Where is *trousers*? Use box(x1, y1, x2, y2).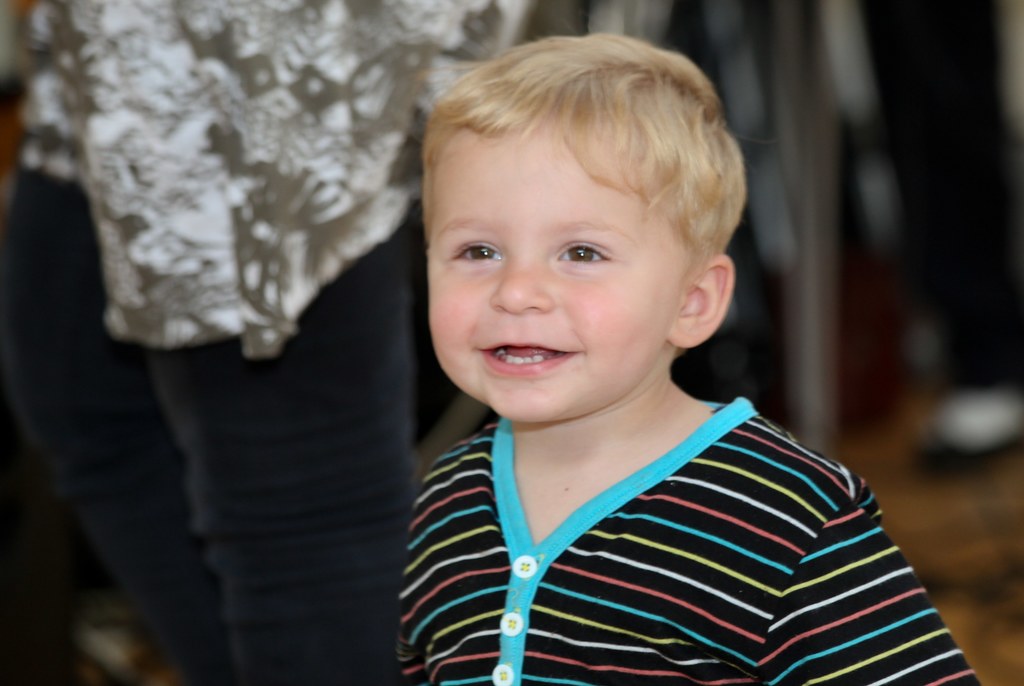
box(856, 0, 1023, 397).
